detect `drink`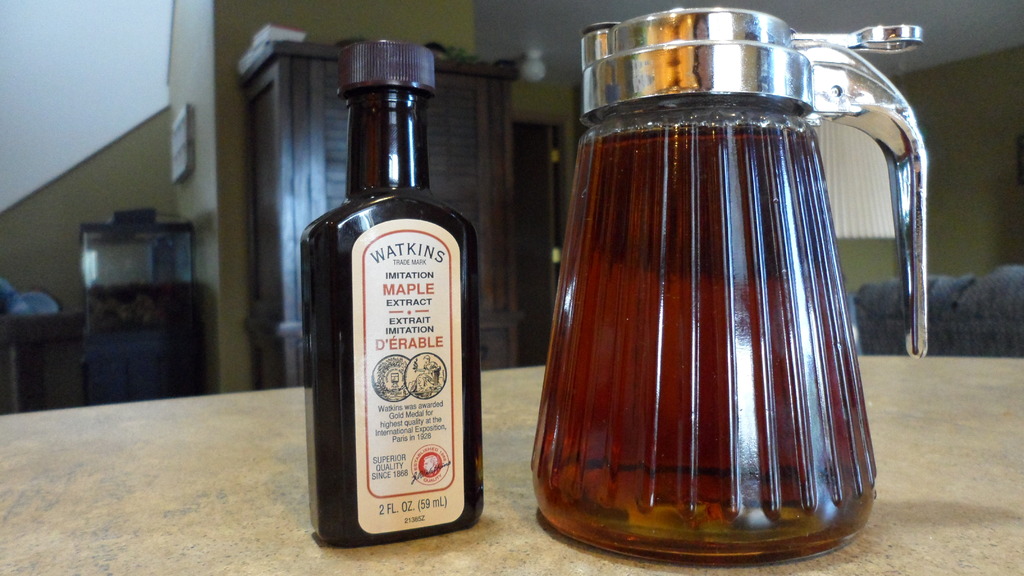
(530,10,927,568)
